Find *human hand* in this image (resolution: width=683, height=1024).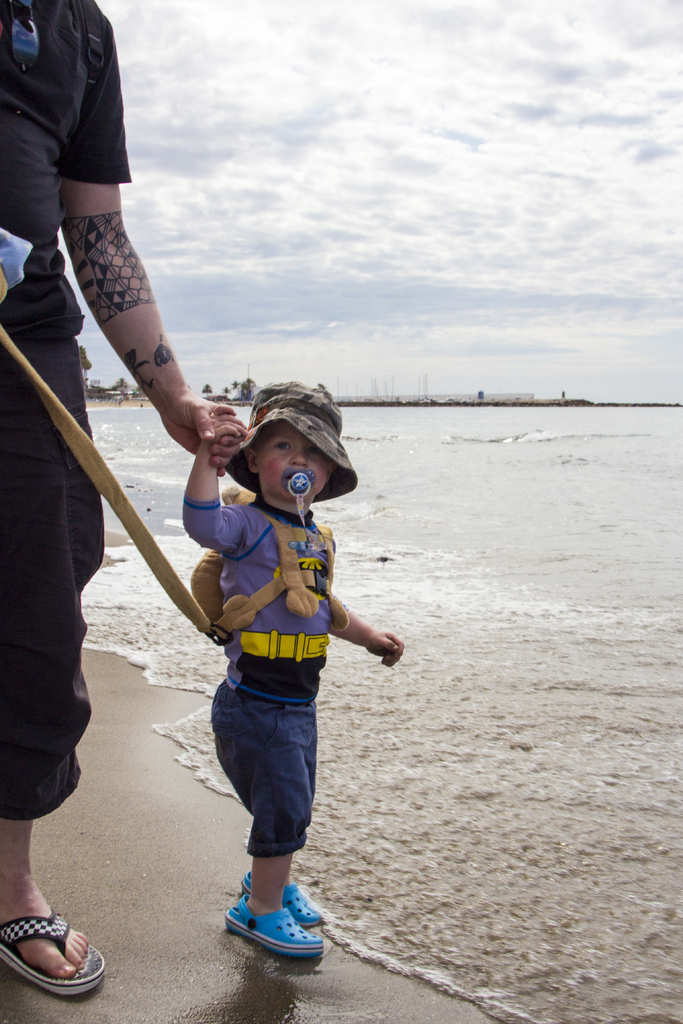
(201, 404, 249, 448).
